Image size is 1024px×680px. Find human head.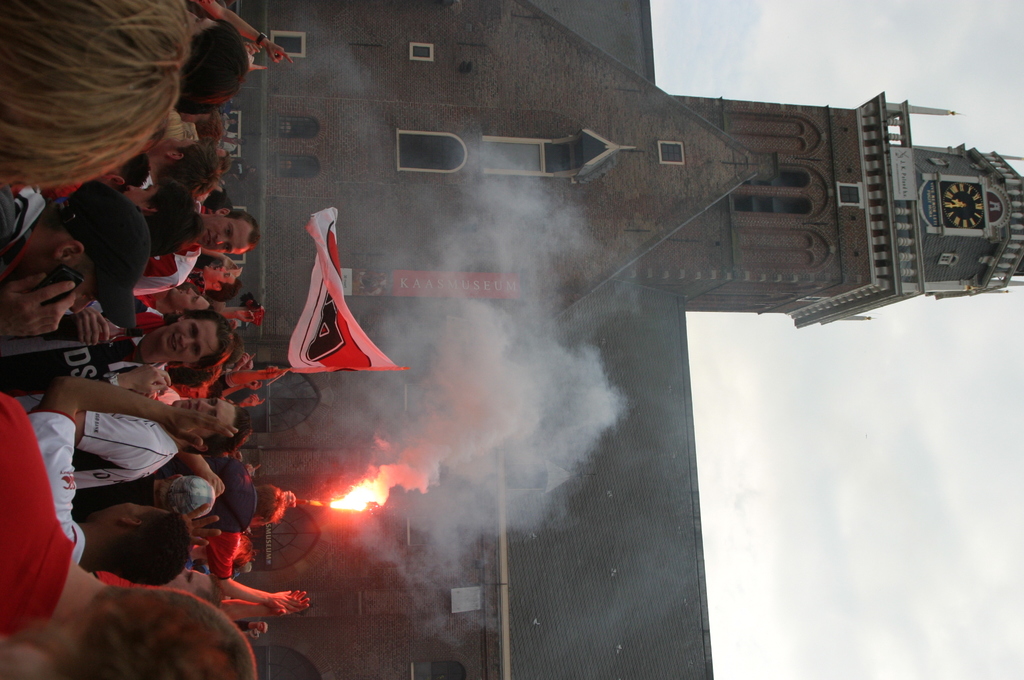
(71,514,190,585).
